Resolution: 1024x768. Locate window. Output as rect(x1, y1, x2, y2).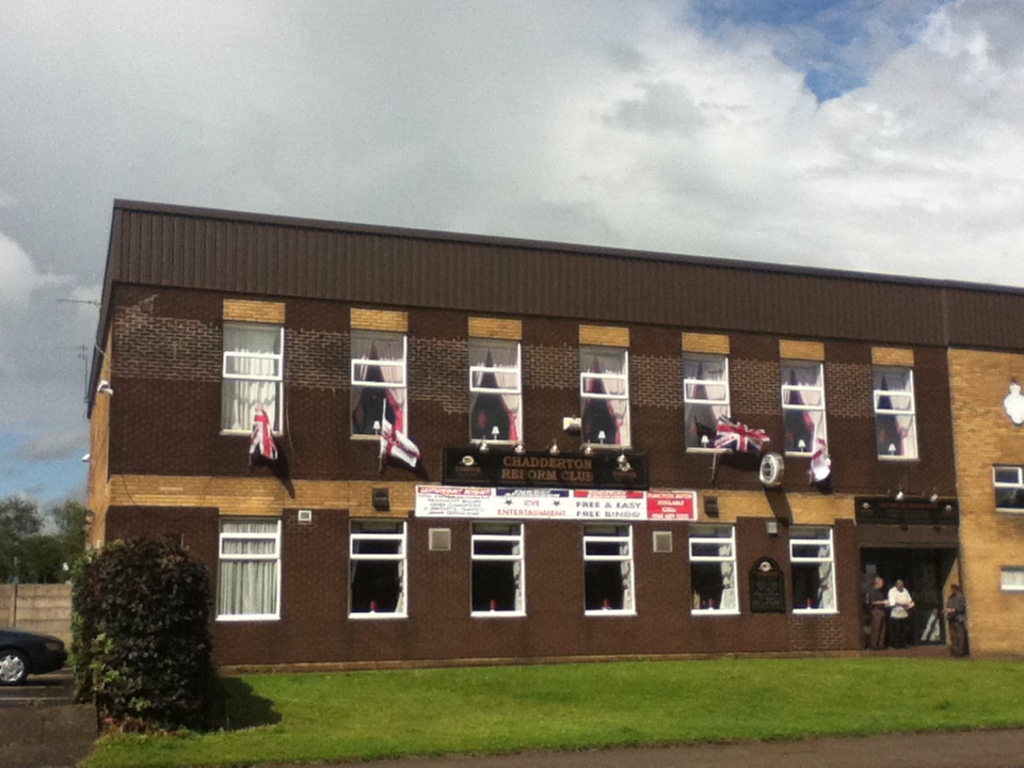
rect(212, 514, 273, 623).
